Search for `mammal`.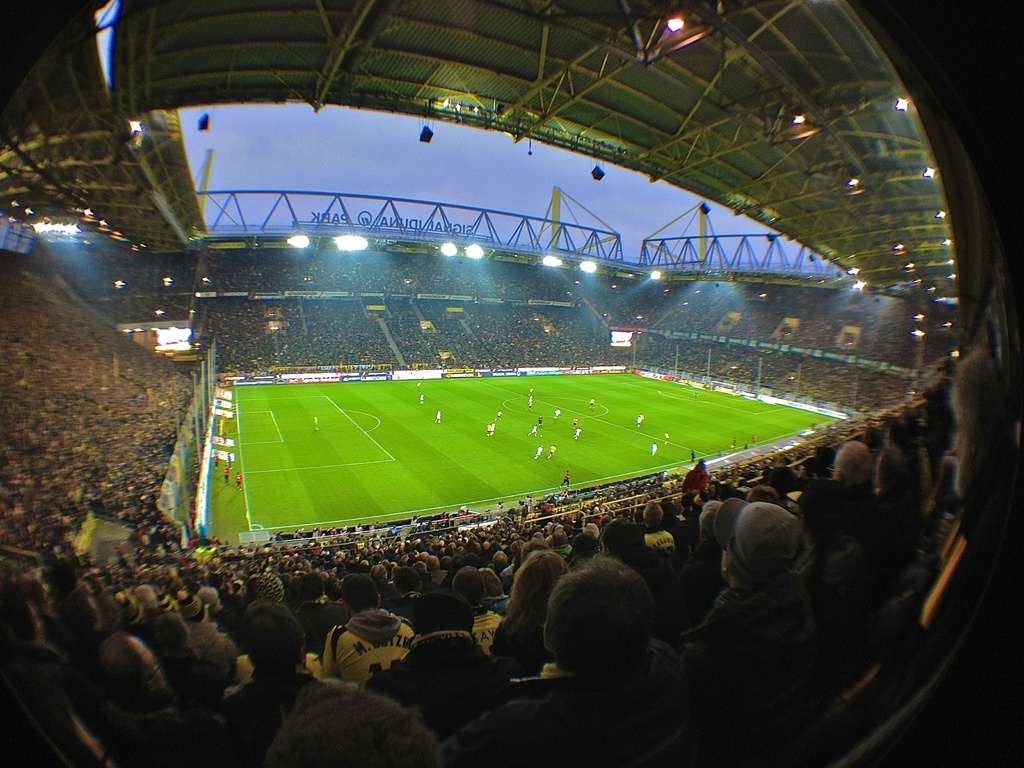
Found at region(435, 553, 692, 767).
